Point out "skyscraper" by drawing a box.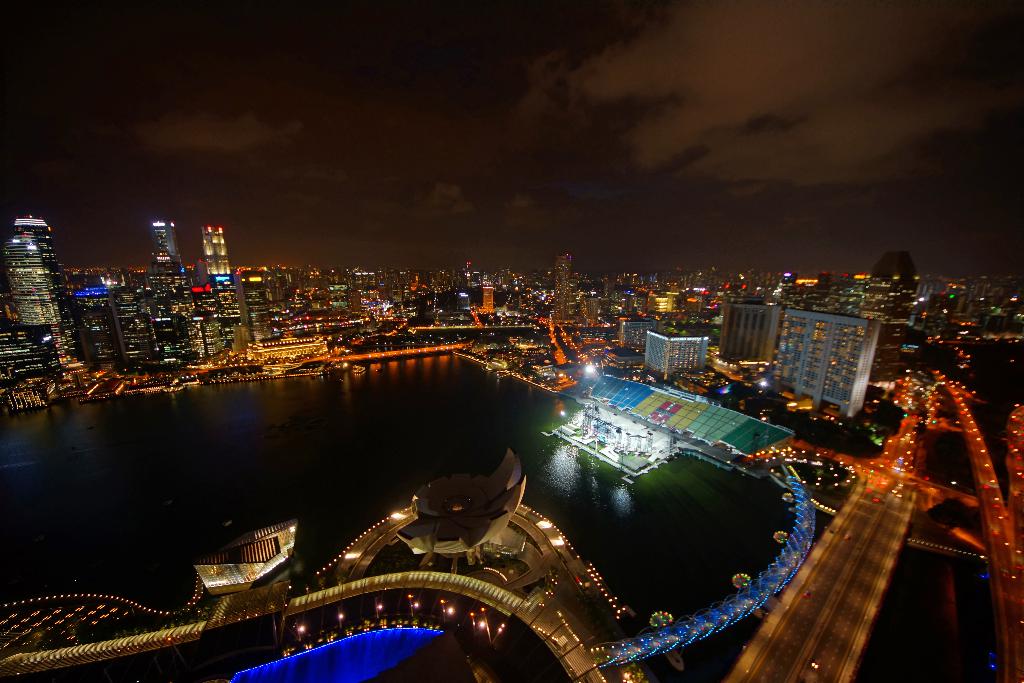
crop(554, 252, 568, 315).
